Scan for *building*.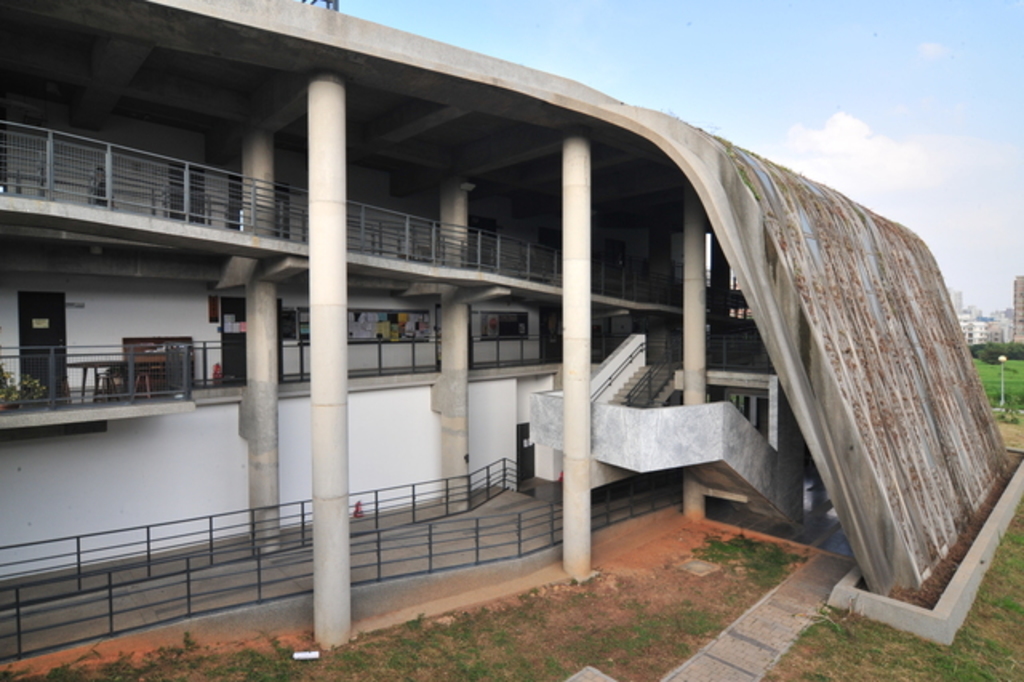
Scan result: locate(0, 0, 1019, 672).
